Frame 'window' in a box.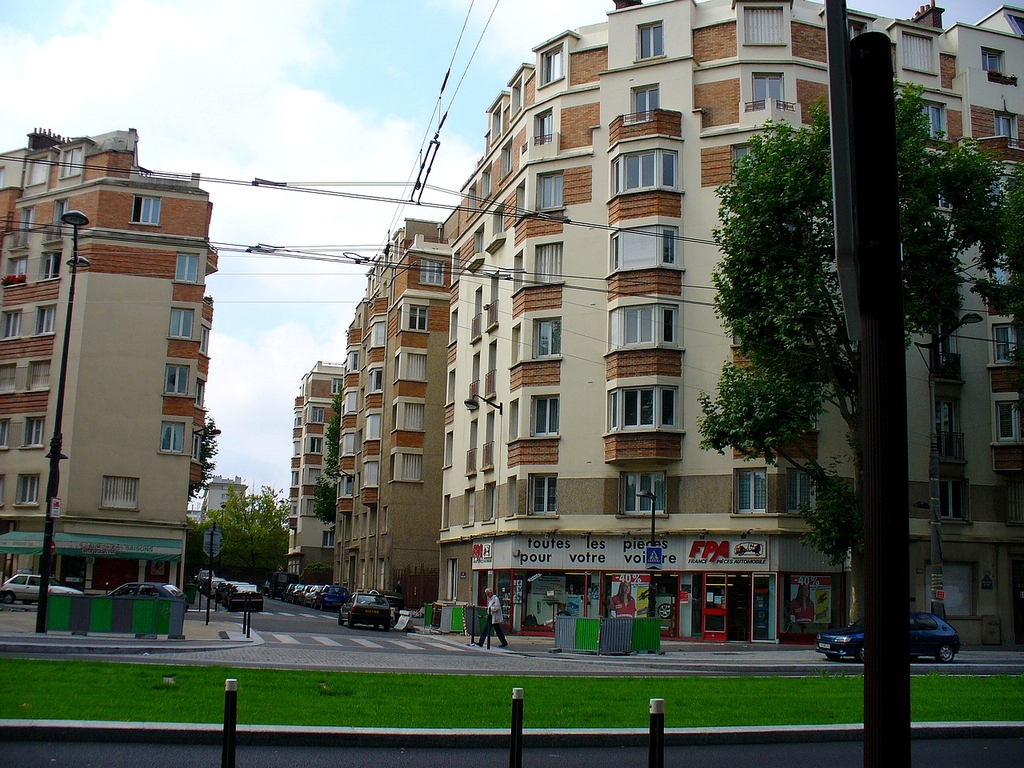
<bbox>164, 364, 191, 399</bbox>.
